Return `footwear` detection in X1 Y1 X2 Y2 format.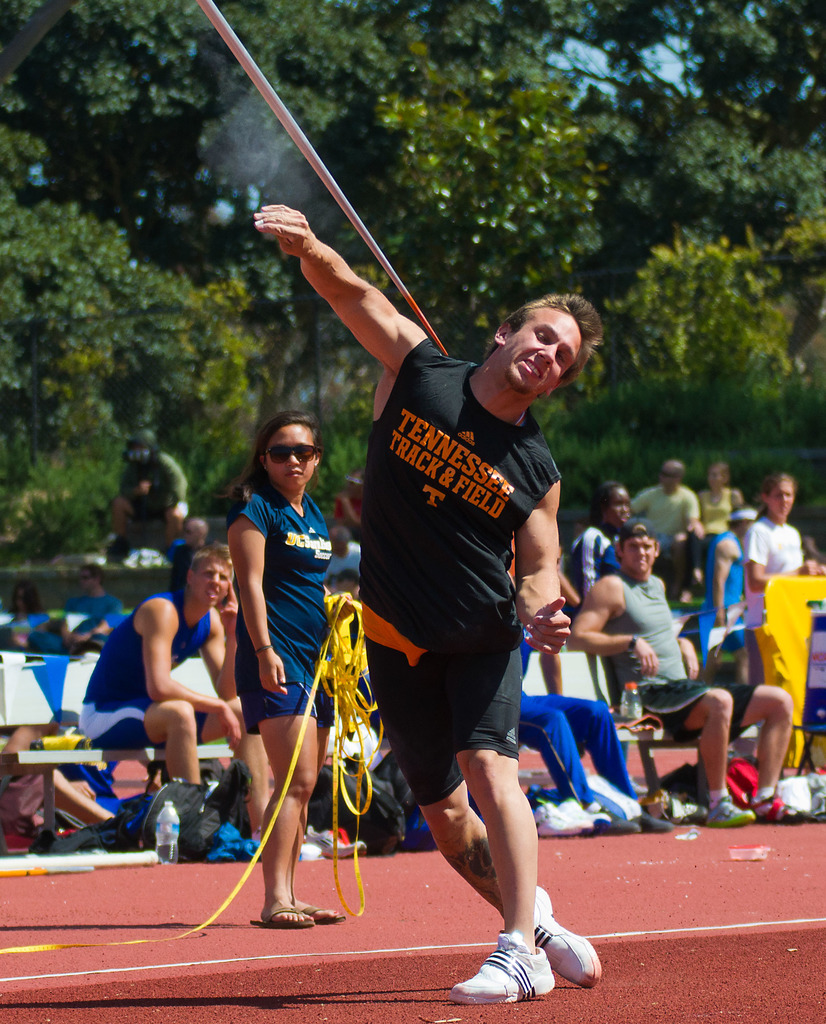
457 922 592 1008.
